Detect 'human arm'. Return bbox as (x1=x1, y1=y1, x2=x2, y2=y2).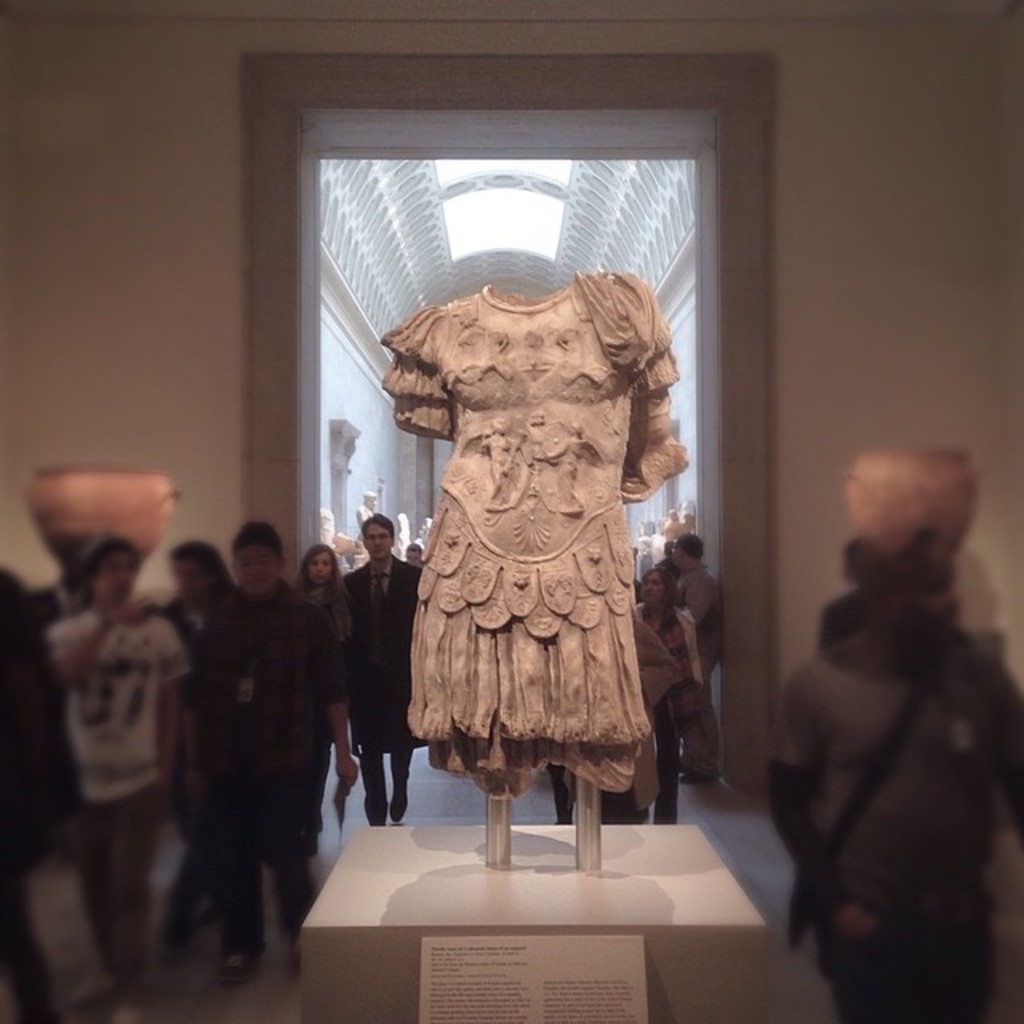
(x1=54, y1=590, x2=149, y2=678).
